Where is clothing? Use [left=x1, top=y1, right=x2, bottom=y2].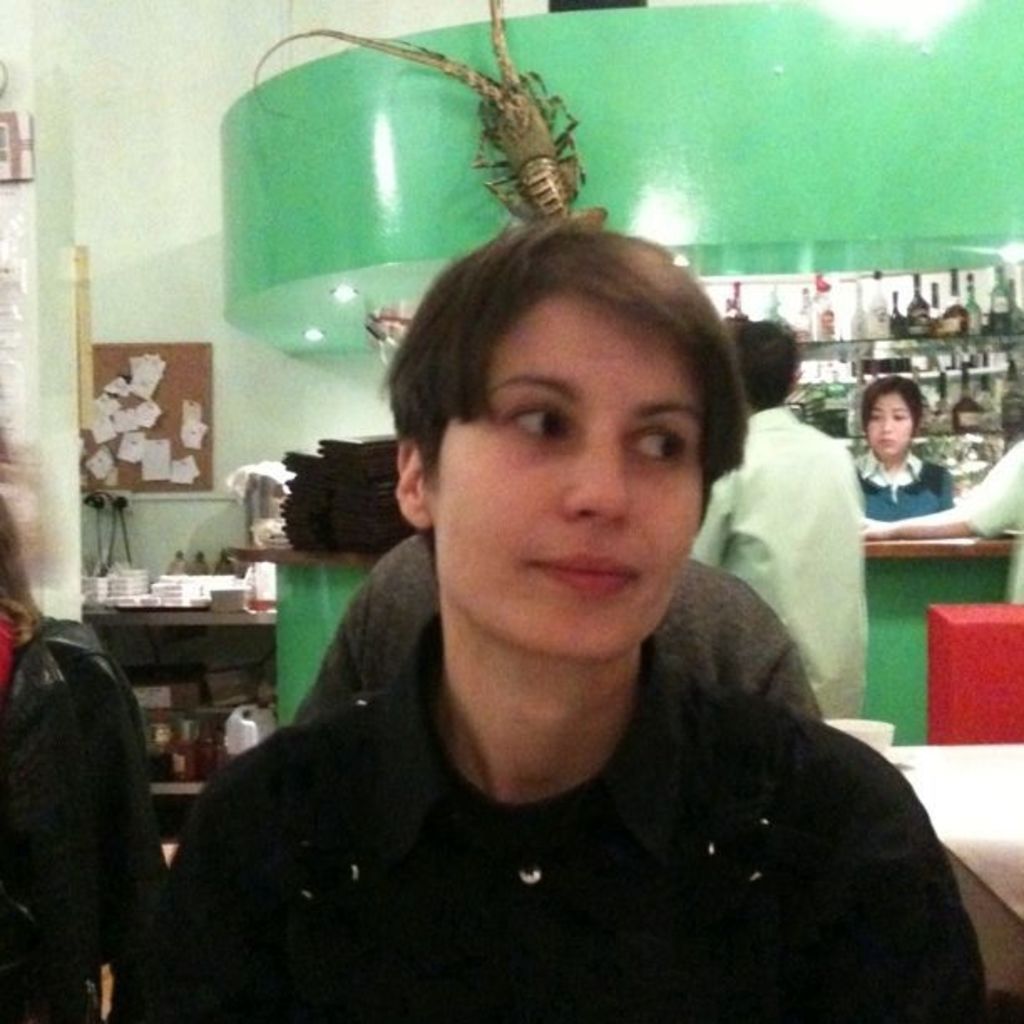
[left=122, top=616, right=994, bottom=1022].
